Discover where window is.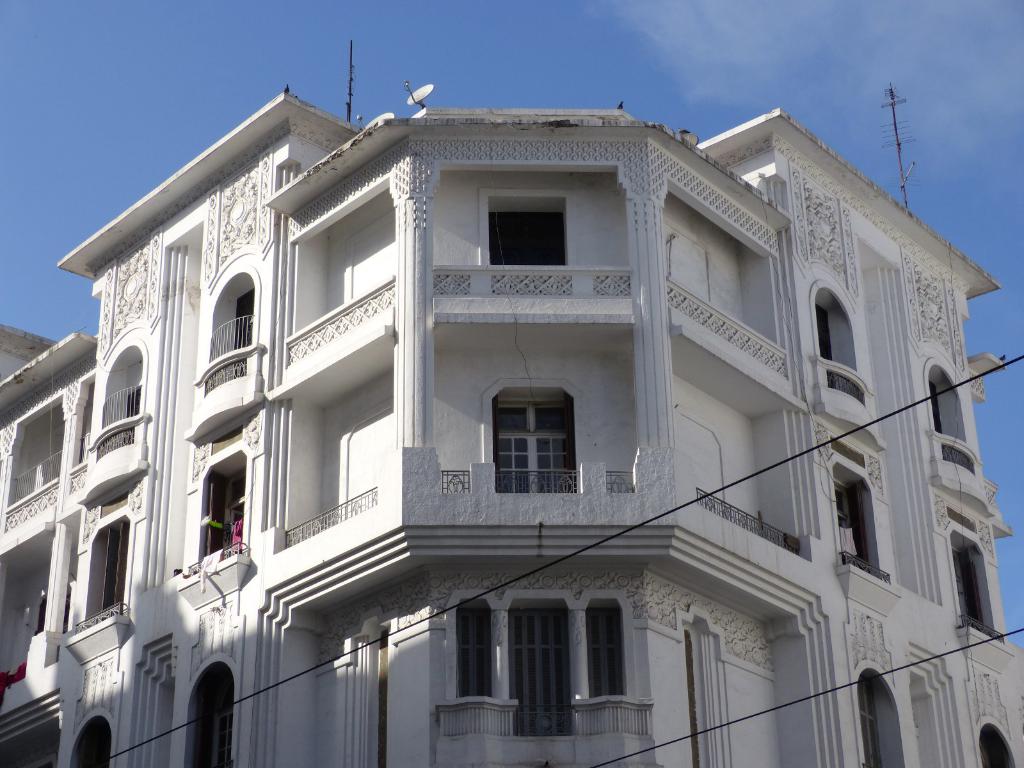
Discovered at bbox=[68, 728, 112, 767].
